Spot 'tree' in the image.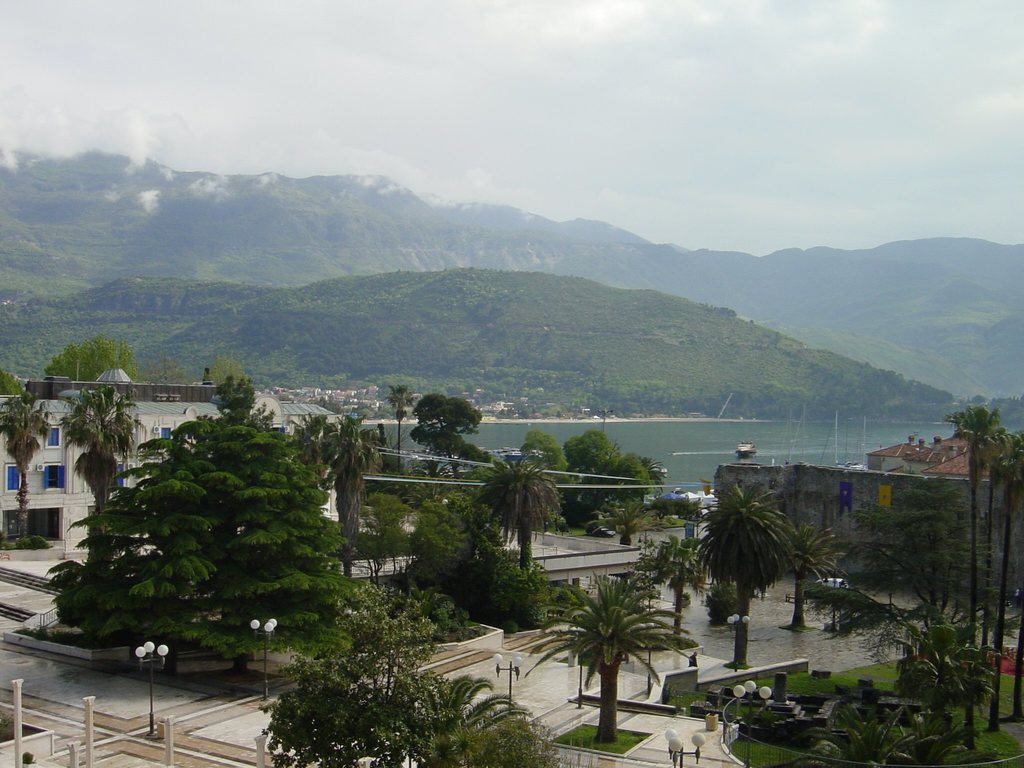
'tree' found at BBox(515, 572, 698, 744).
